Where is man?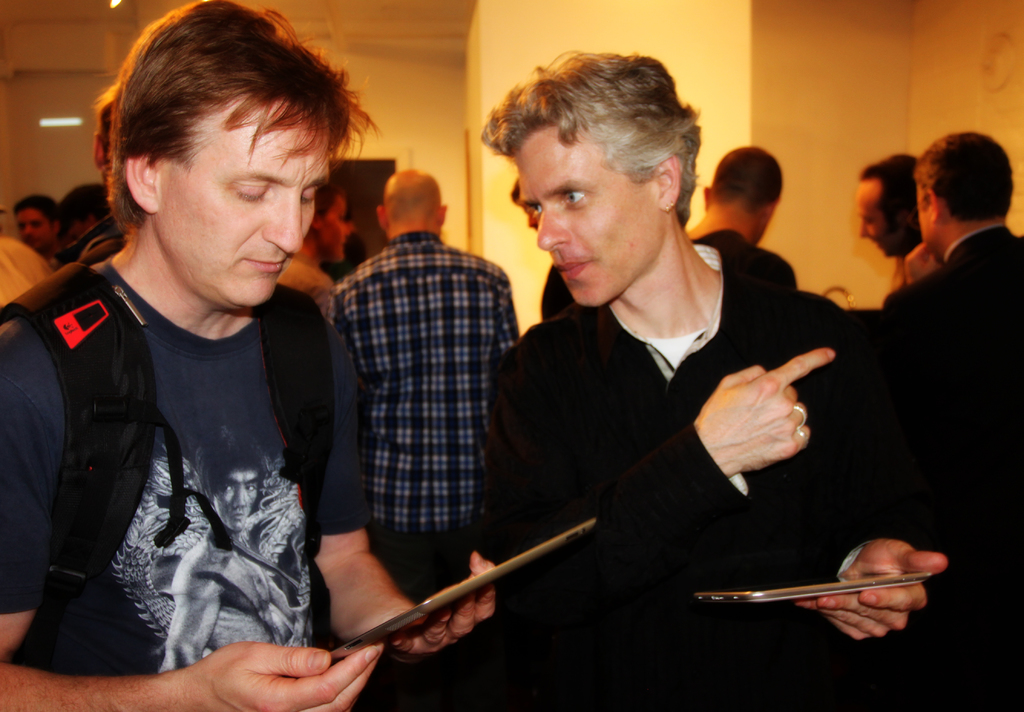
{"x1": 58, "y1": 181, "x2": 106, "y2": 237}.
